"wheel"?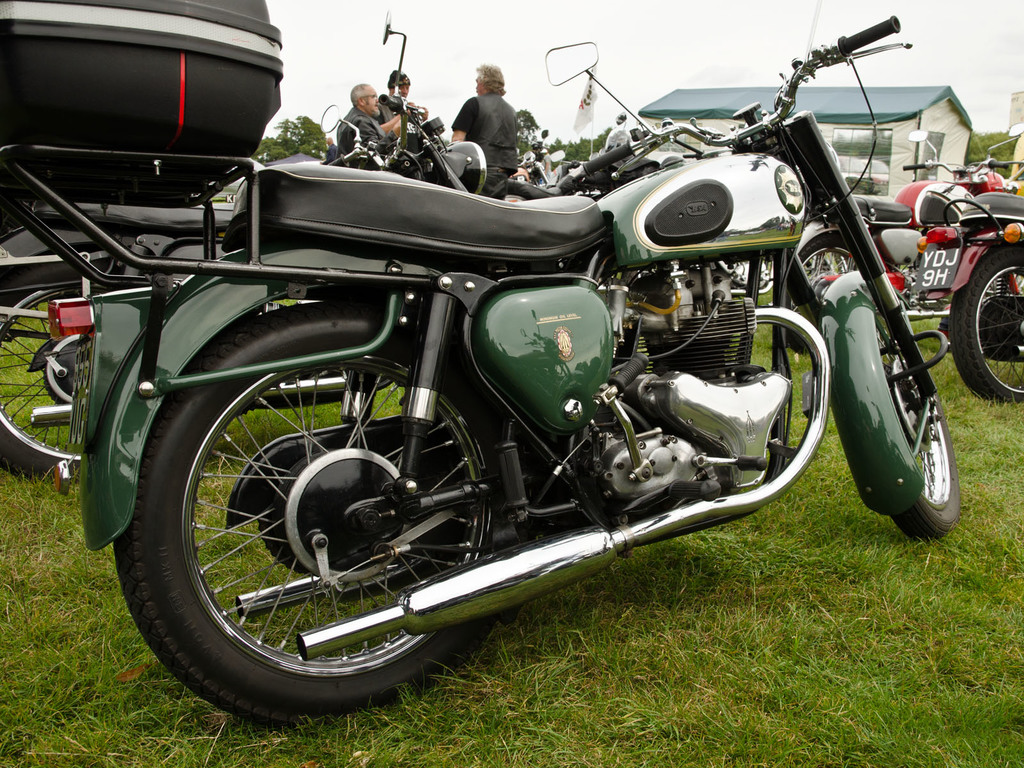
<box>786,233,852,353</box>
